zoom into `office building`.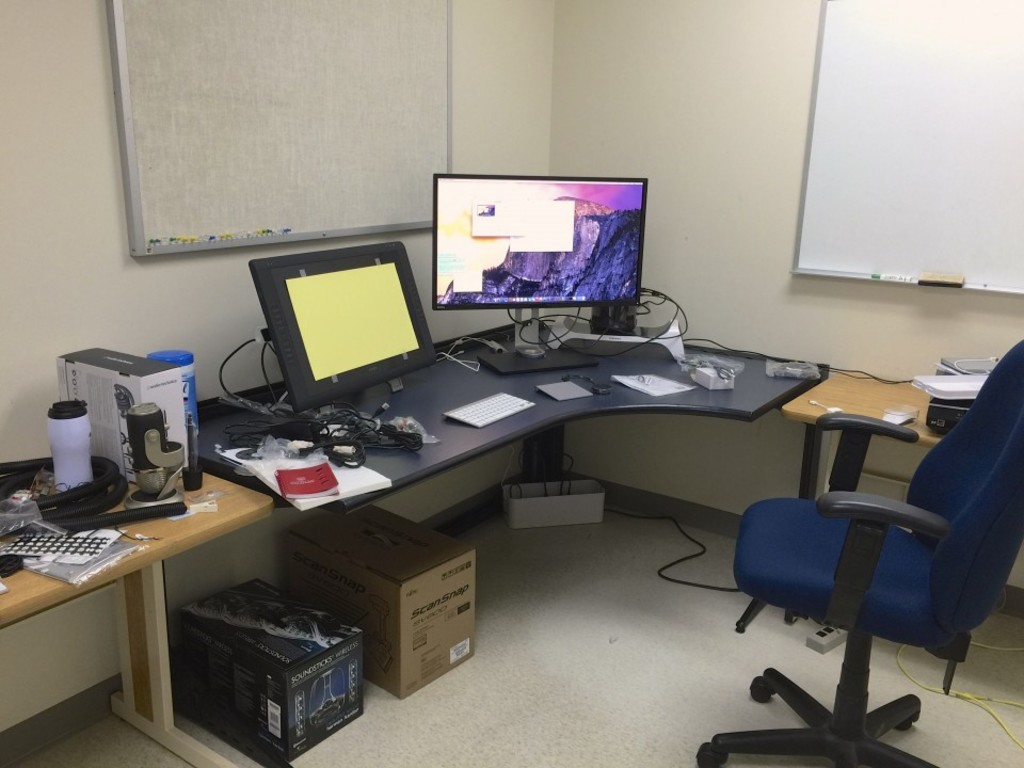
Zoom target: bbox(0, 0, 1023, 767).
